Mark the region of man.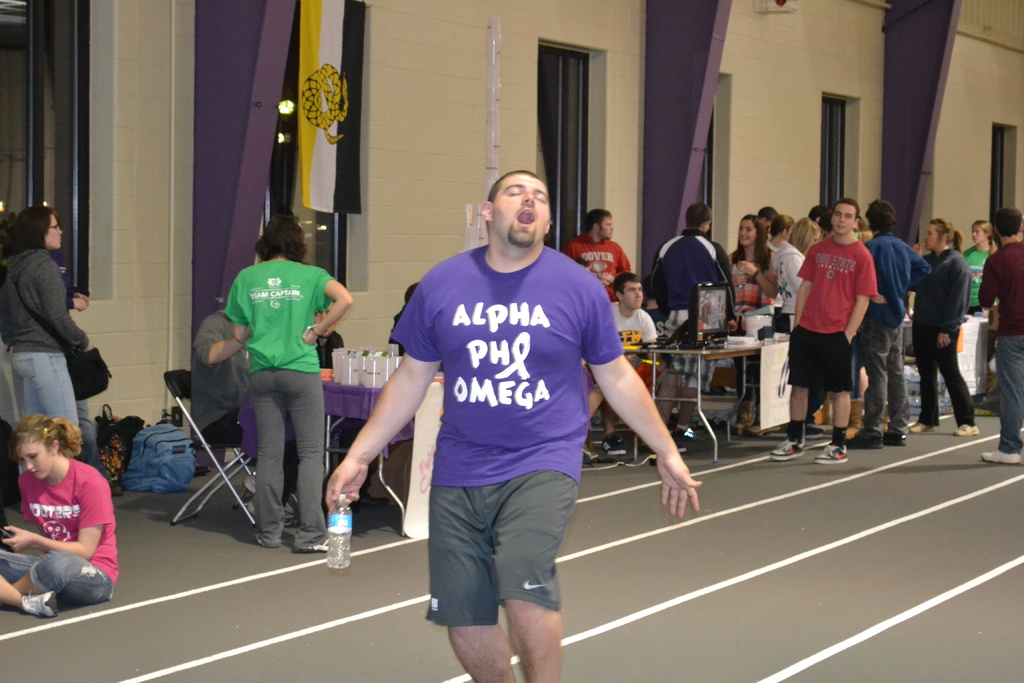
Region: (x1=189, y1=307, x2=299, y2=514).
